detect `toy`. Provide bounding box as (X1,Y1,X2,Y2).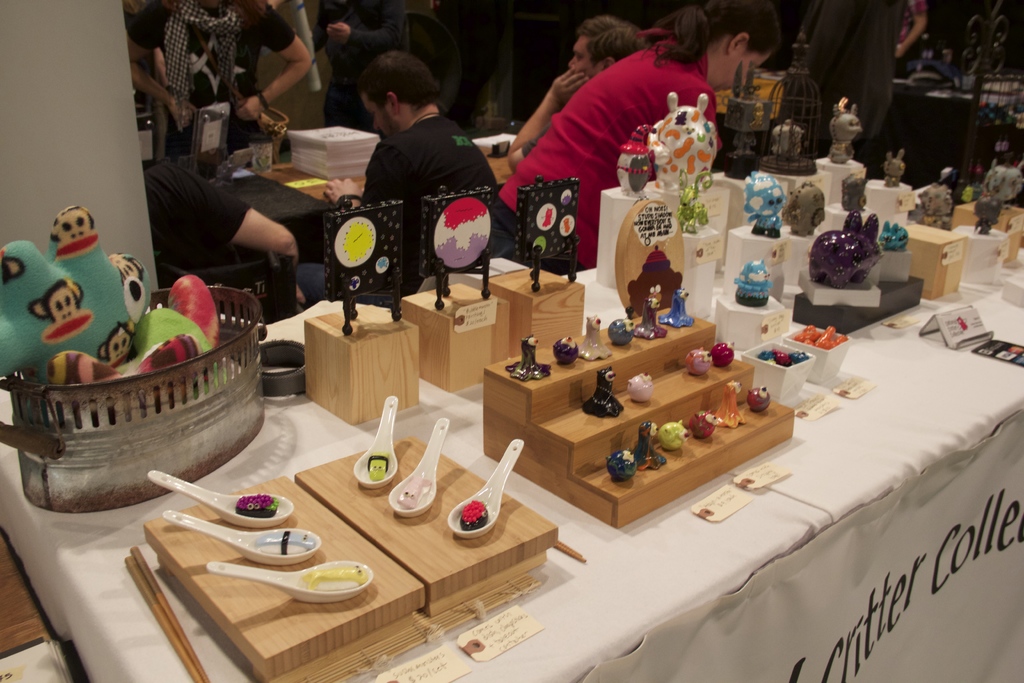
(623,242,683,320).
